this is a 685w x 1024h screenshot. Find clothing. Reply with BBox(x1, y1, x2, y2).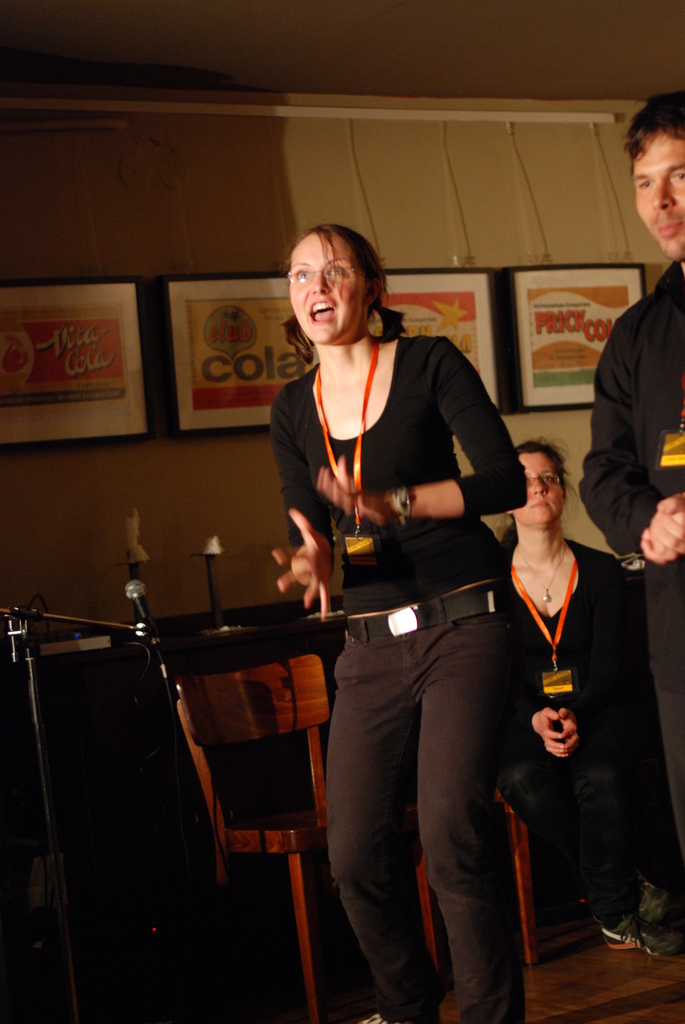
BBox(499, 534, 660, 921).
